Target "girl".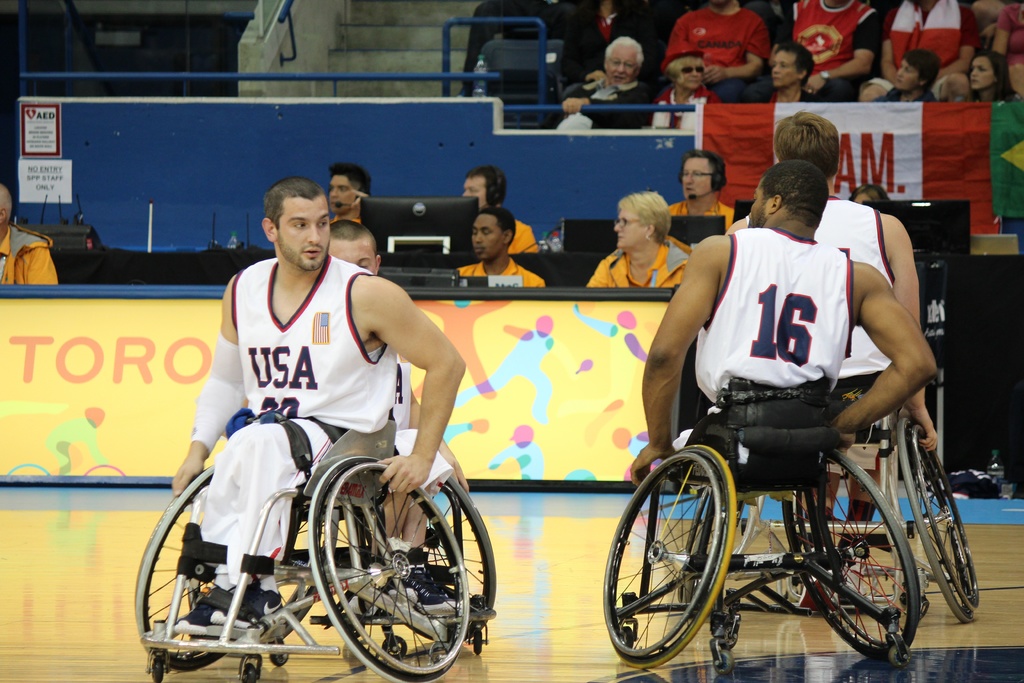
Target region: x1=968, y1=47, x2=1022, y2=102.
